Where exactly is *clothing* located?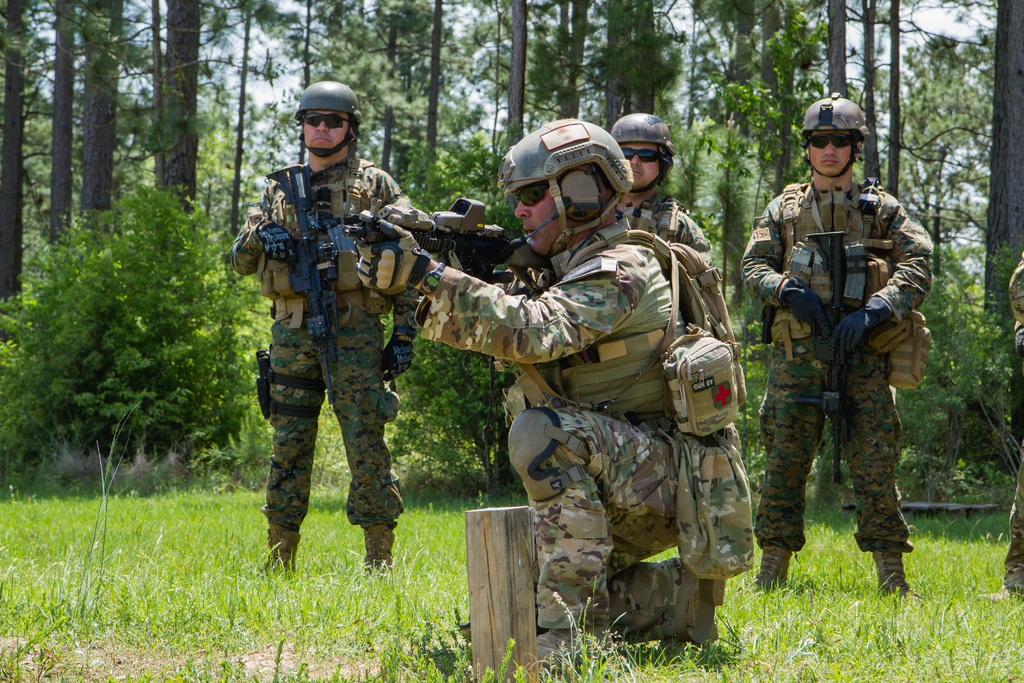
Its bounding box is 620,186,711,272.
